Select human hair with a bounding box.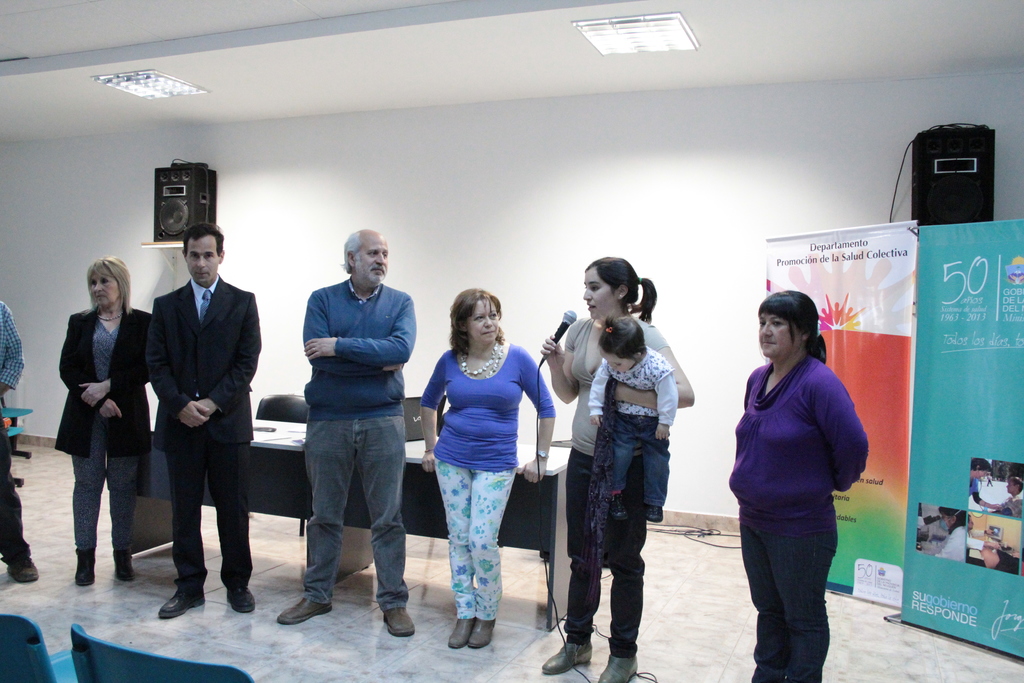
[x1=88, y1=258, x2=132, y2=317].
